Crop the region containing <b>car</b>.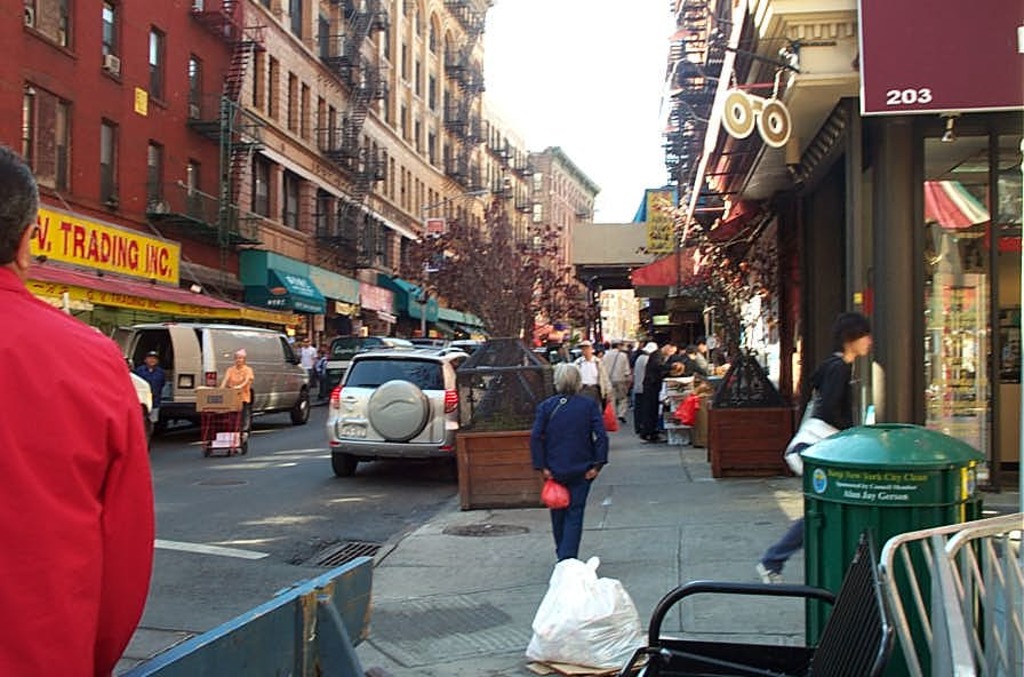
Crop region: bbox=[305, 352, 464, 496].
